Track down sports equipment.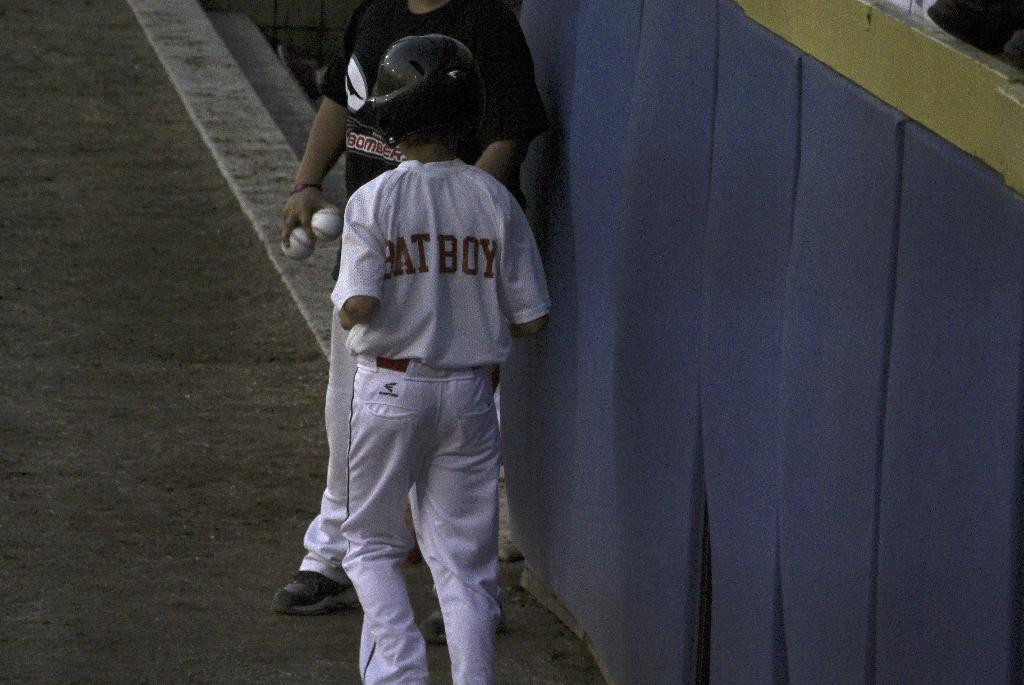
Tracked to rect(280, 228, 315, 263).
